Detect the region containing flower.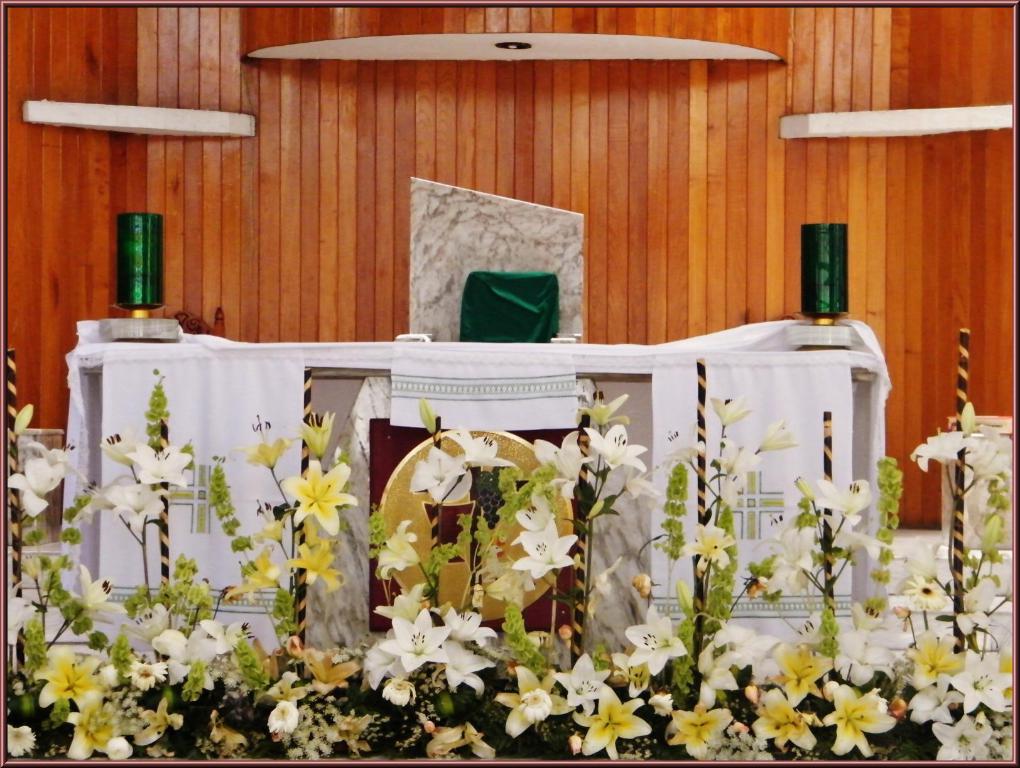
8/717/33/754.
